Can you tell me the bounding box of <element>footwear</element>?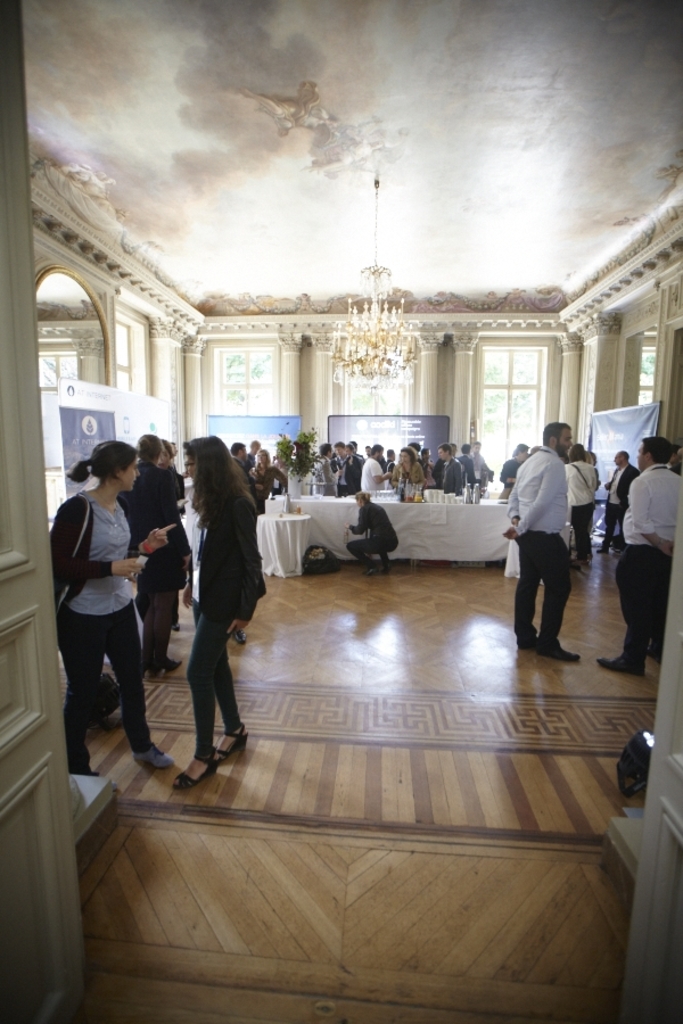
(595,651,648,676).
